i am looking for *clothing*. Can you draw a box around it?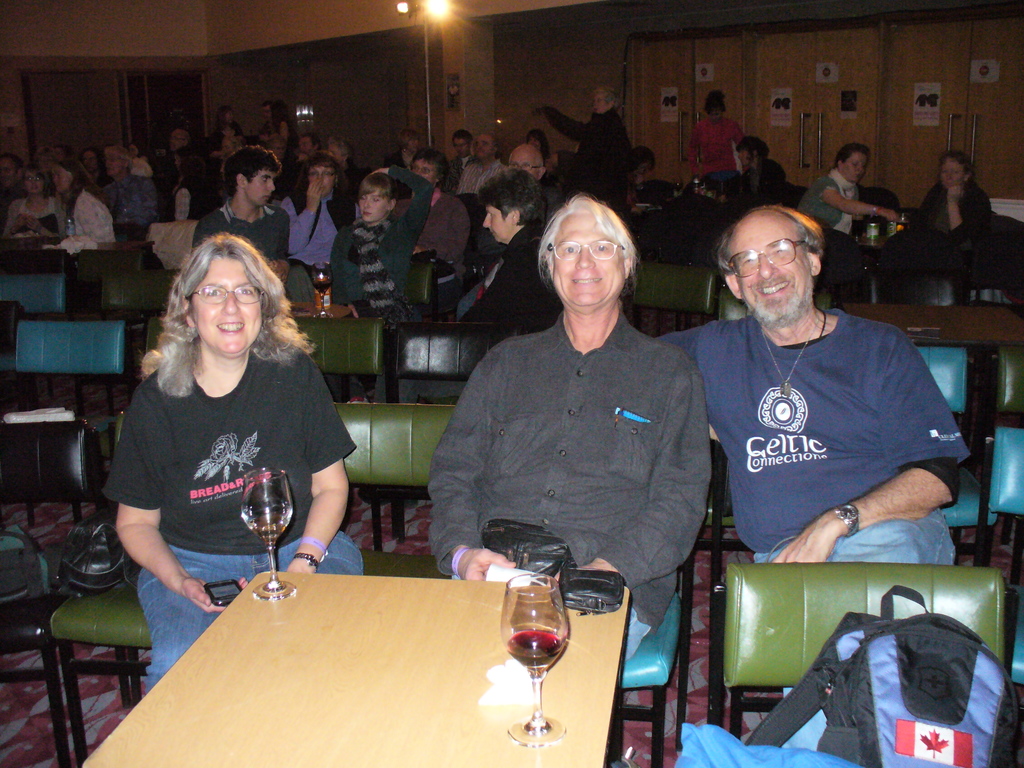
Sure, the bounding box is x1=649 y1=316 x2=972 y2=567.
